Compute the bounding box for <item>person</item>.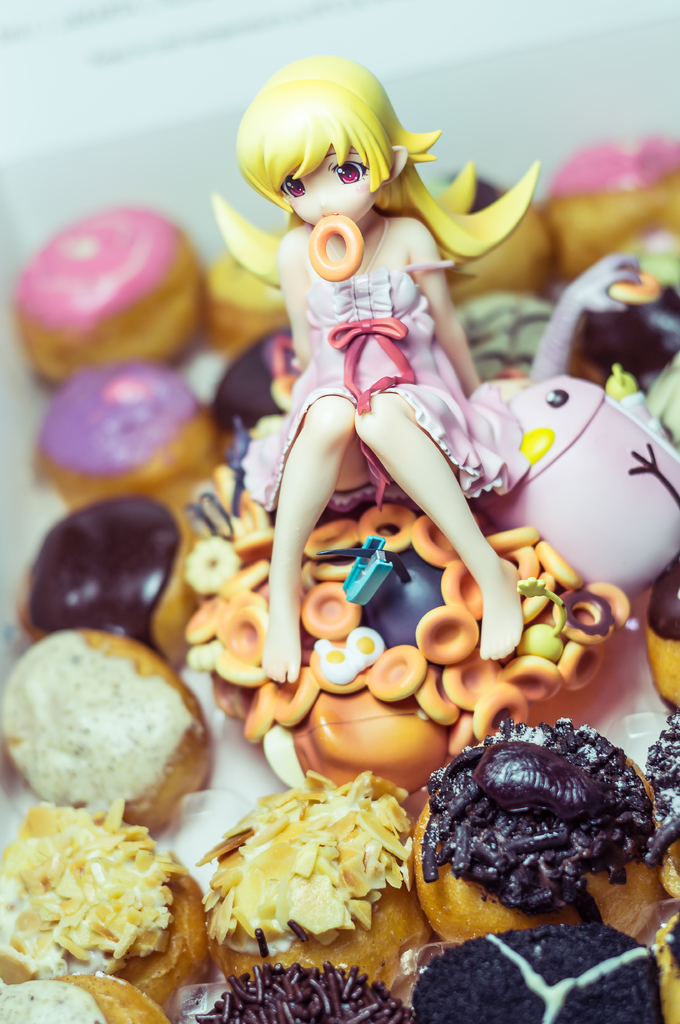
{"x1": 206, "y1": 54, "x2": 540, "y2": 698}.
